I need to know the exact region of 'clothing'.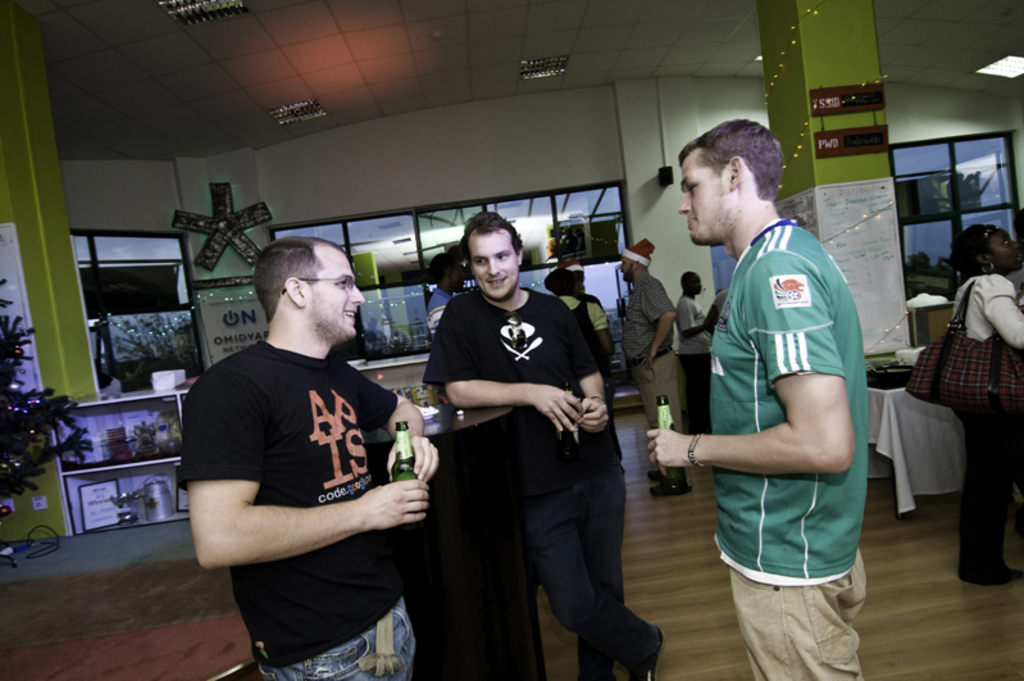
Region: box=[425, 290, 661, 680].
